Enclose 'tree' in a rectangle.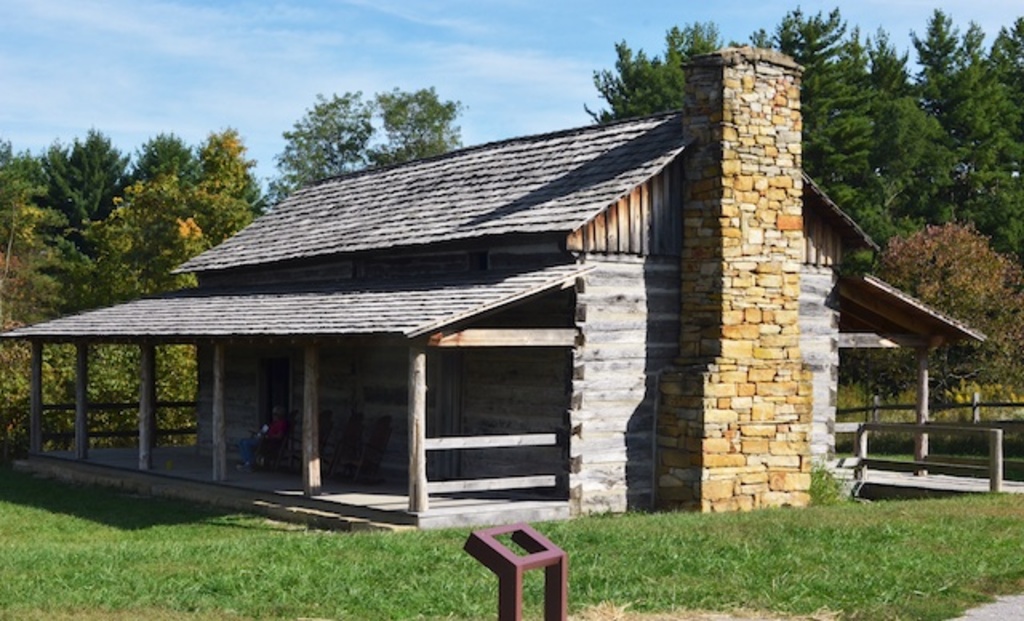
region(264, 88, 381, 202).
